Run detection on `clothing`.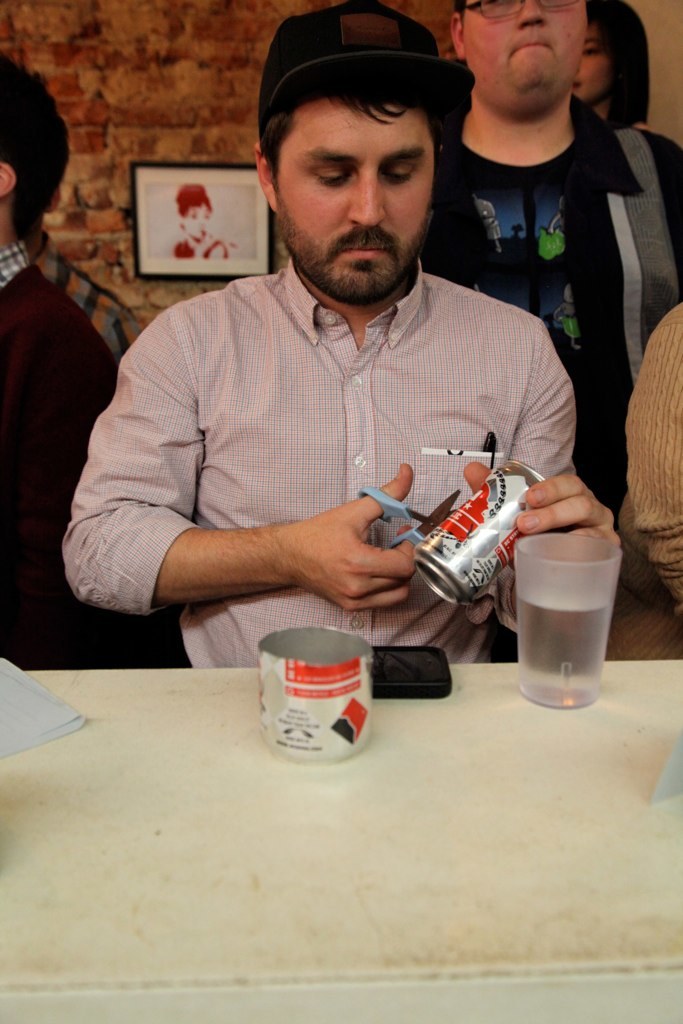
Result: BBox(81, 213, 596, 653).
